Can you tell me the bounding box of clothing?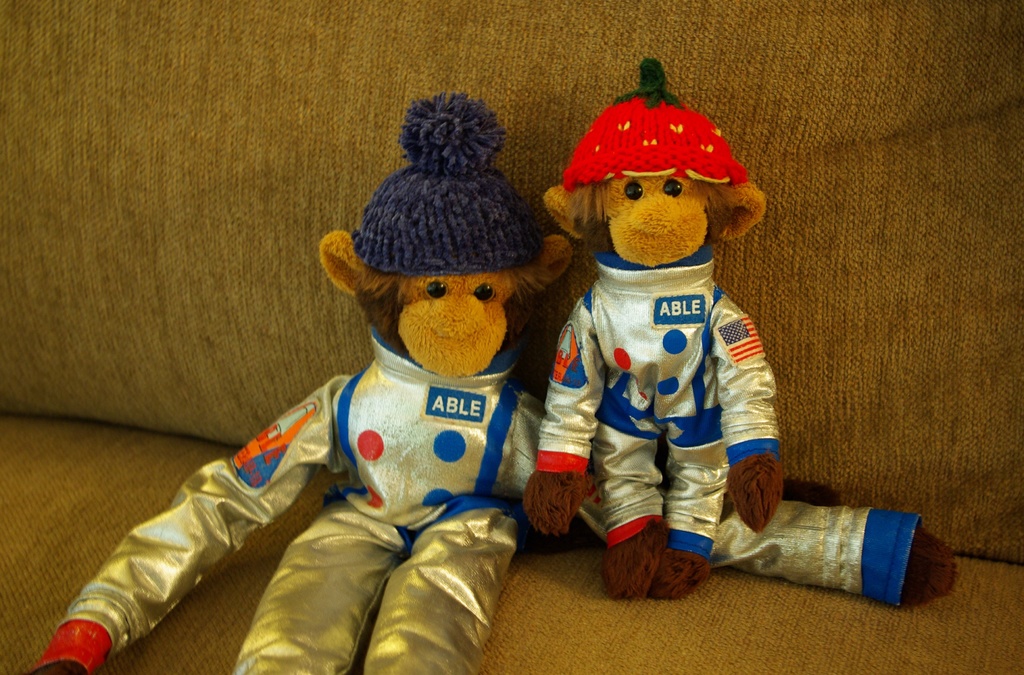
15,82,975,674.
